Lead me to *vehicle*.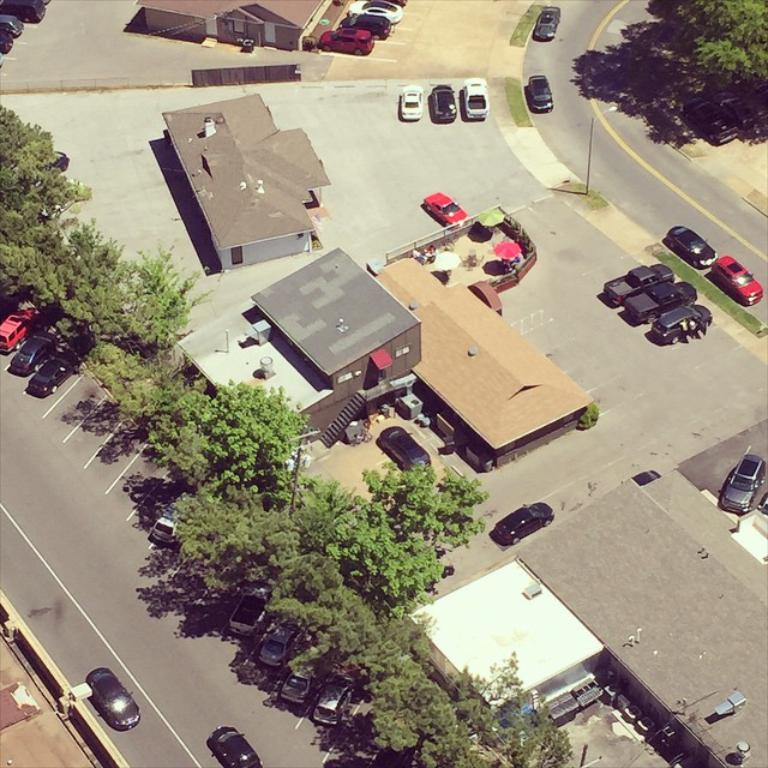
Lead to 618, 278, 703, 329.
